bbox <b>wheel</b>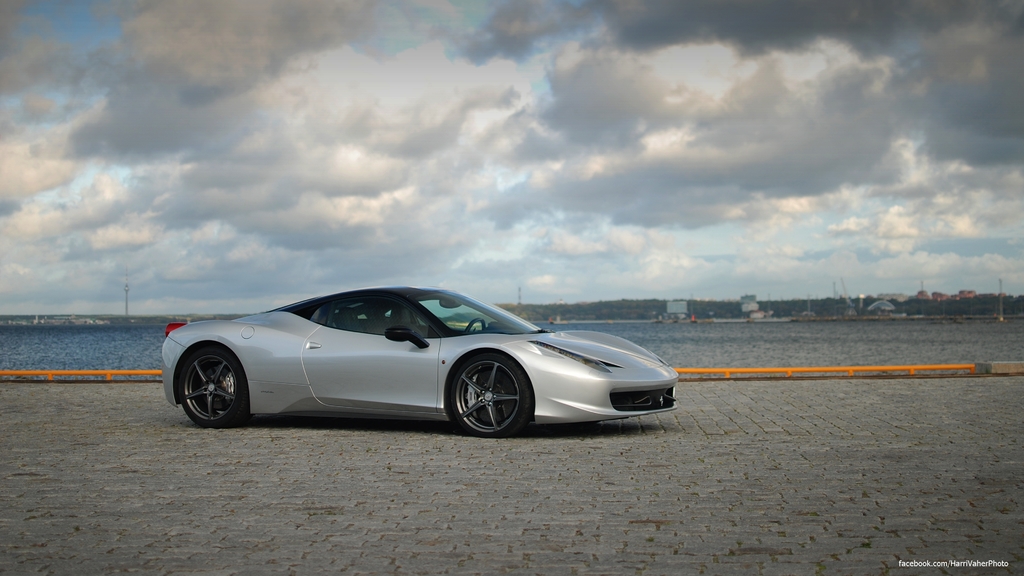
detection(449, 340, 544, 445)
